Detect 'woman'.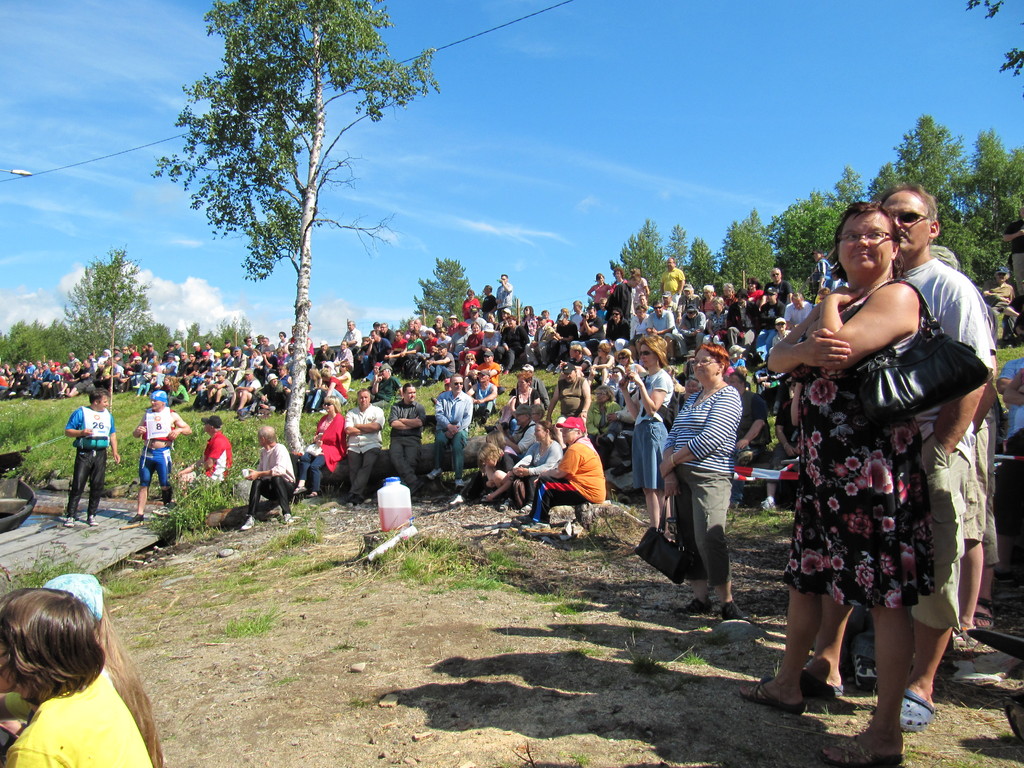
Detected at 706/294/729/331.
